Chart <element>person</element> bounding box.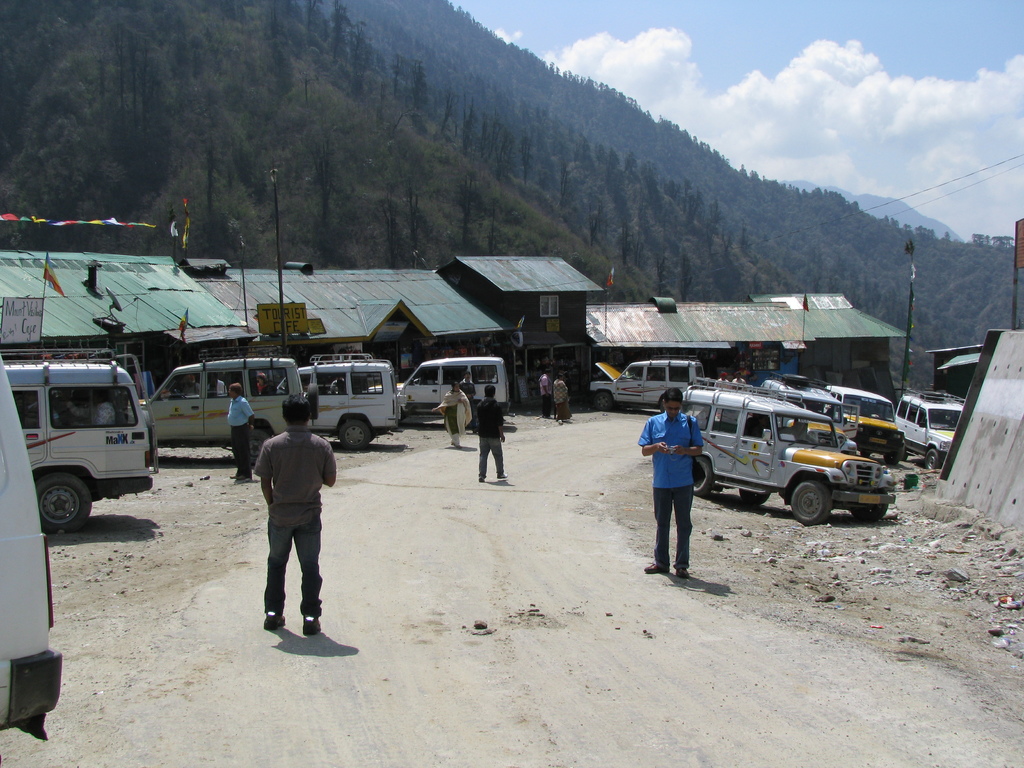
Charted: <region>225, 379, 260, 482</region>.
